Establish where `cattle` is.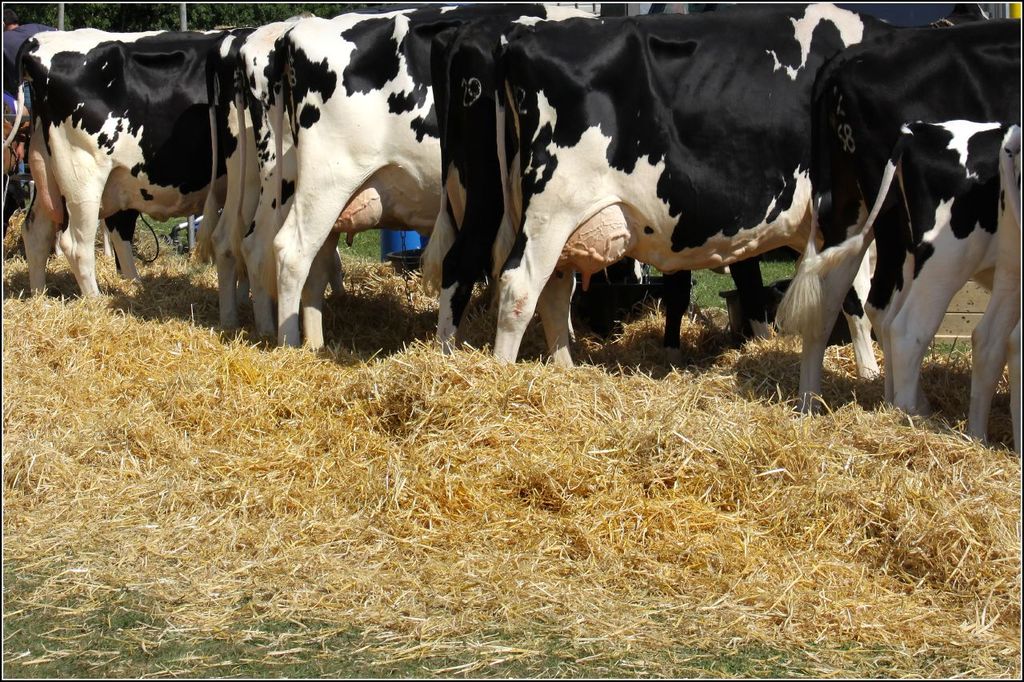
Established at bbox=(962, 123, 1023, 455).
